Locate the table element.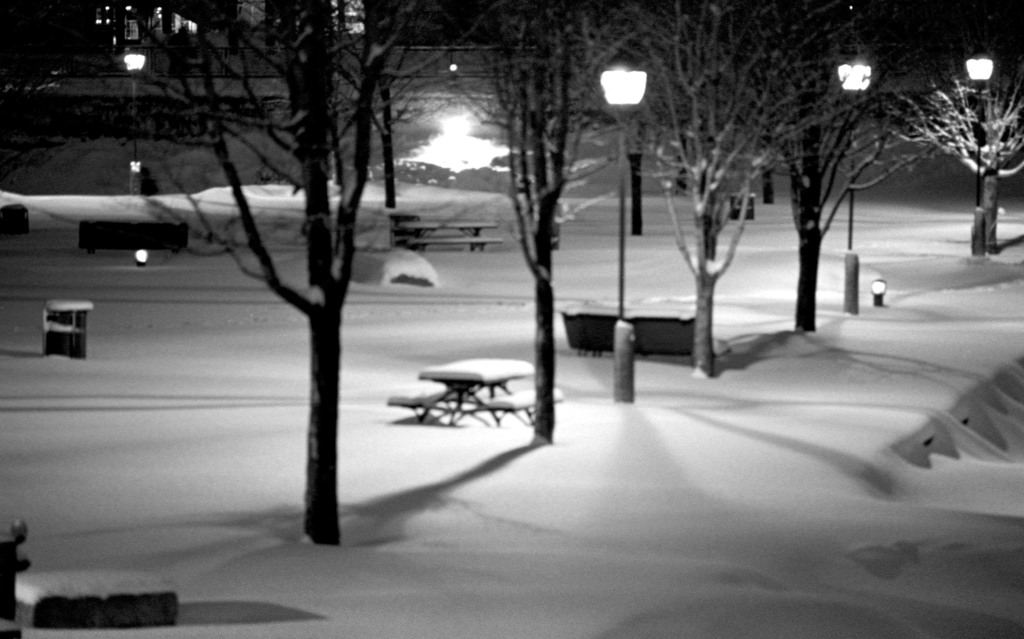
Element bbox: detection(36, 302, 92, 357).
